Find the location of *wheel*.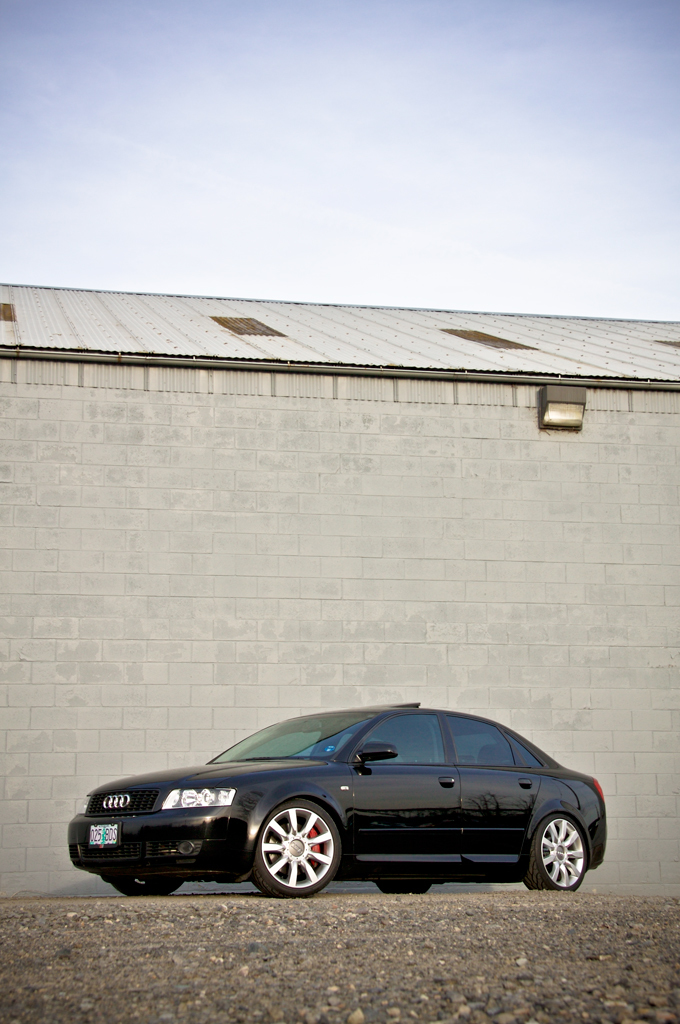
Location: l=377, t=881, r=432, b=897.
